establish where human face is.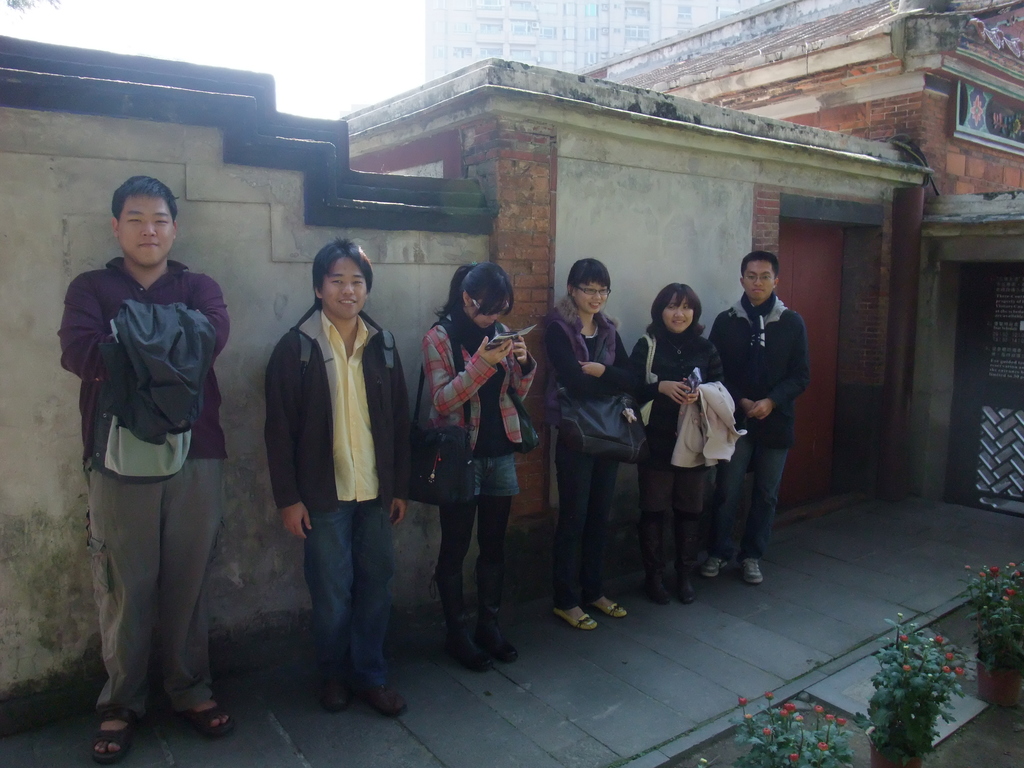
Established at {"left": 319, "top": 257, "right": 372, "bottom": 321}.
